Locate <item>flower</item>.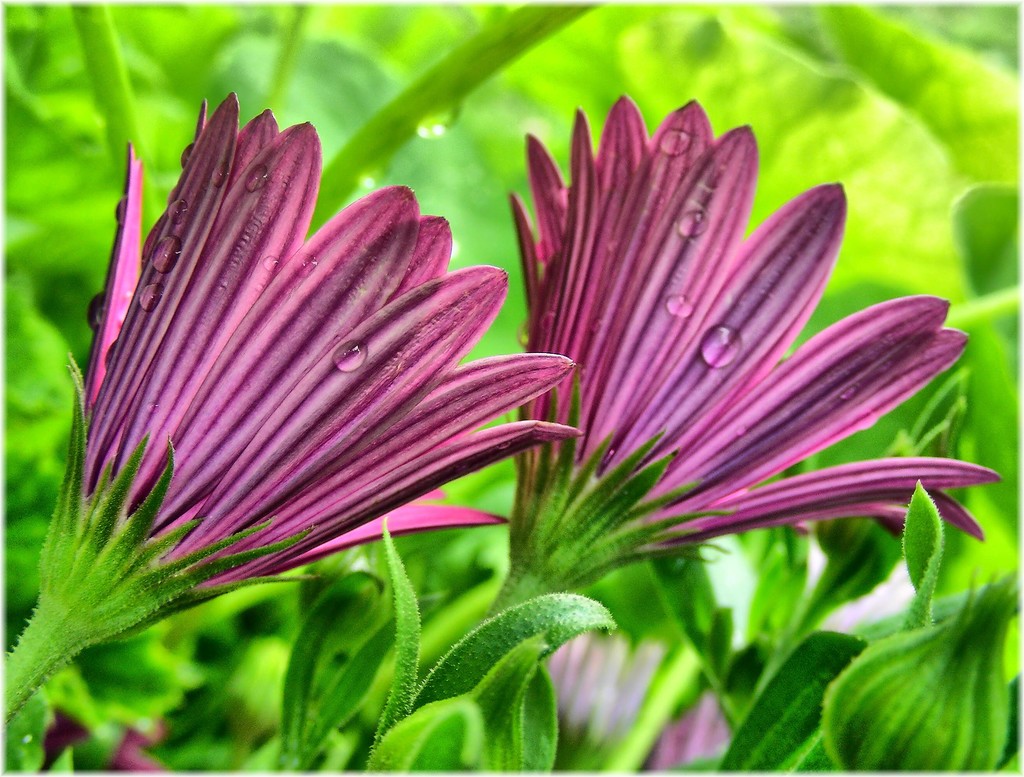
Bounding box: x1=543, y1=619, x2=673, y2=776.
